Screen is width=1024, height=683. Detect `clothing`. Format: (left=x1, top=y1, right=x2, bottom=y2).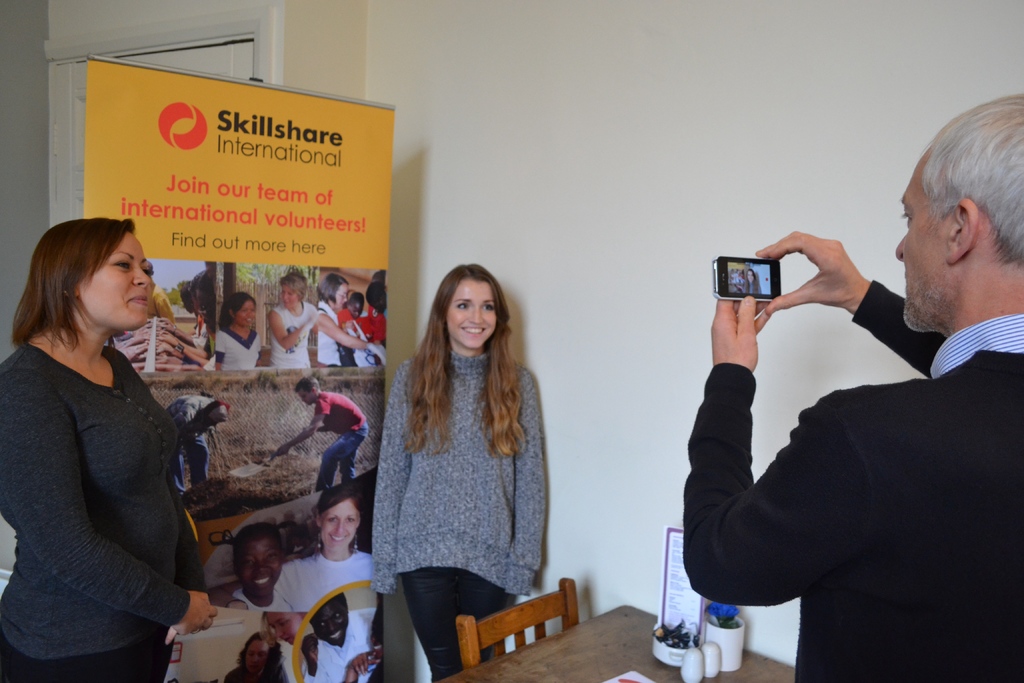
(left=212, top=332, right=264, bottom=374).
